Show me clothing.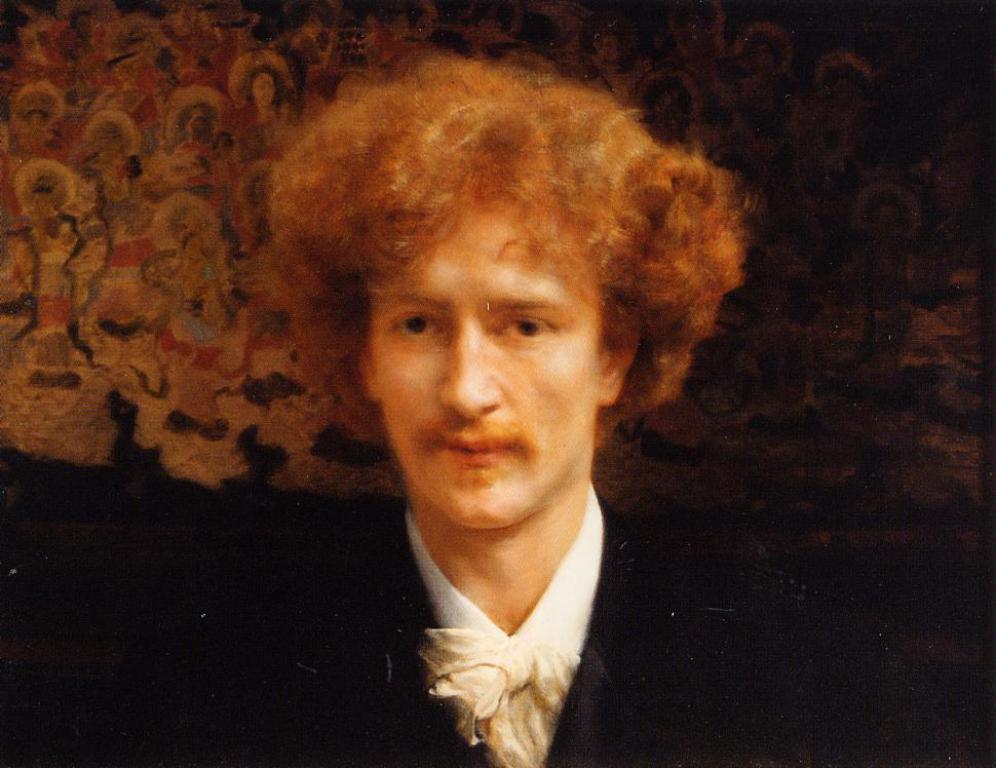
clothing is here: l=244, t=481, r=783, b=767.
